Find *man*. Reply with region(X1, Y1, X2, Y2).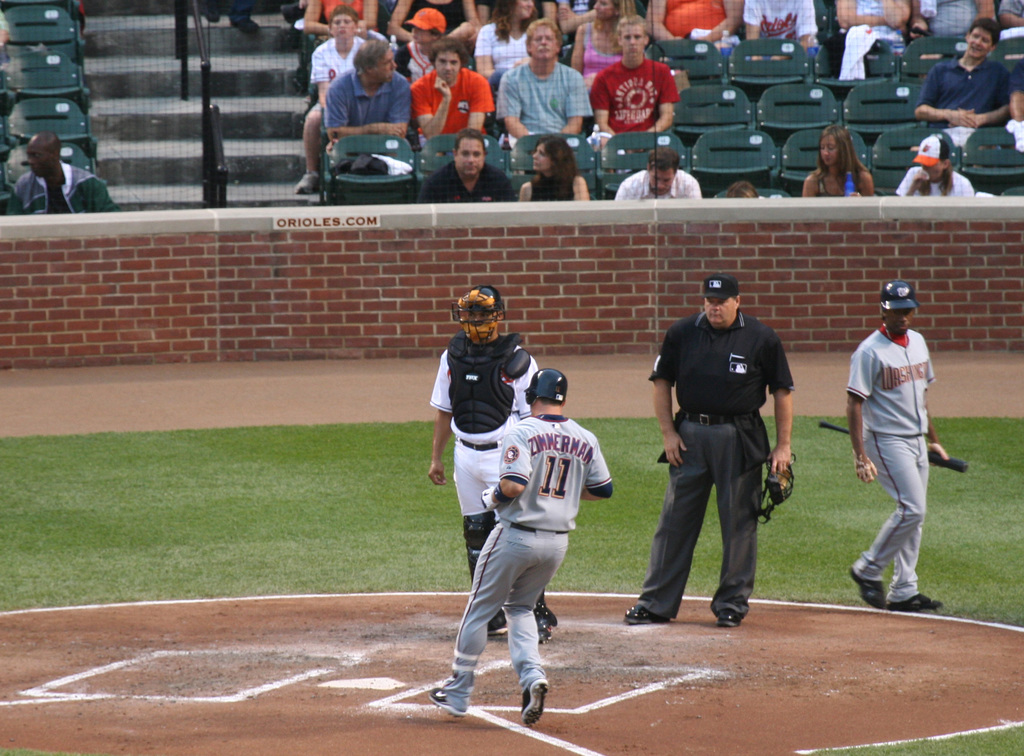
region(393, 8, 457, 79).
